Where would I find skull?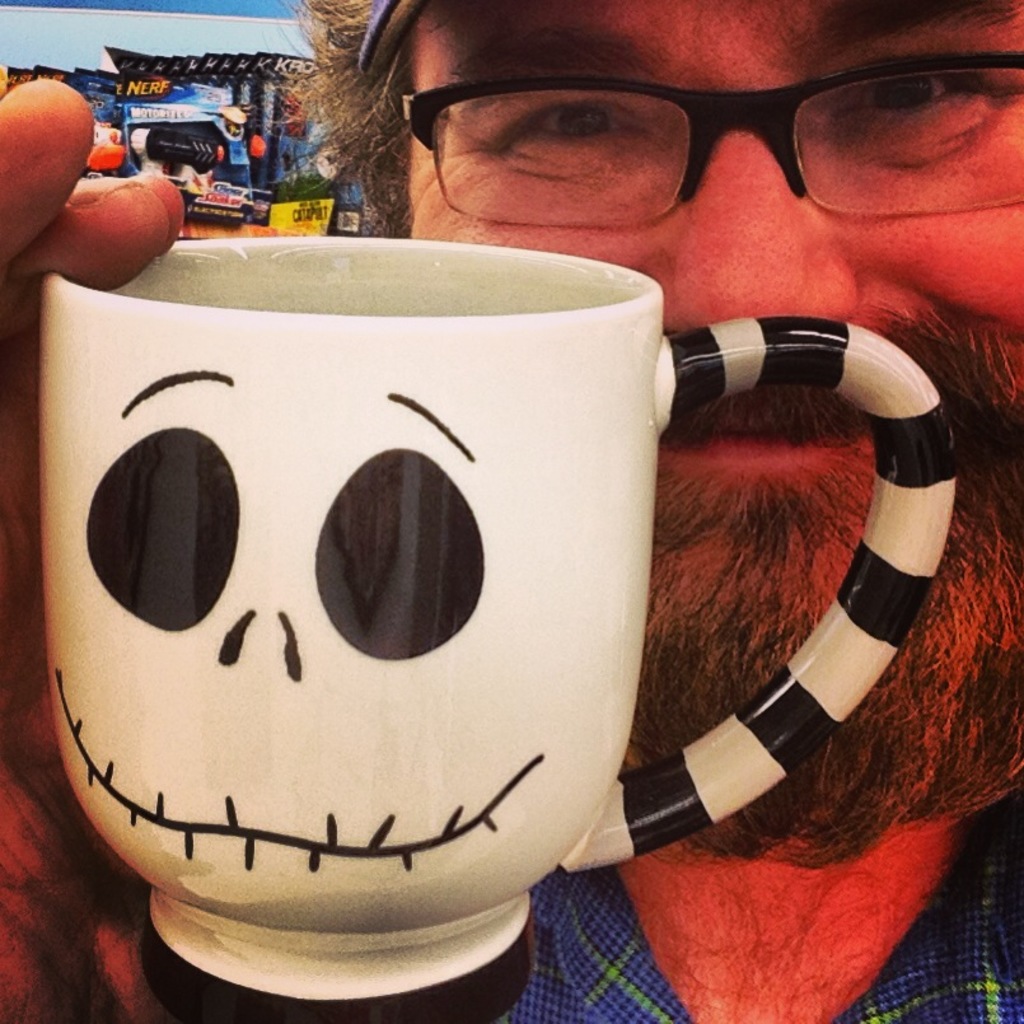
At 45 317 583 973.
